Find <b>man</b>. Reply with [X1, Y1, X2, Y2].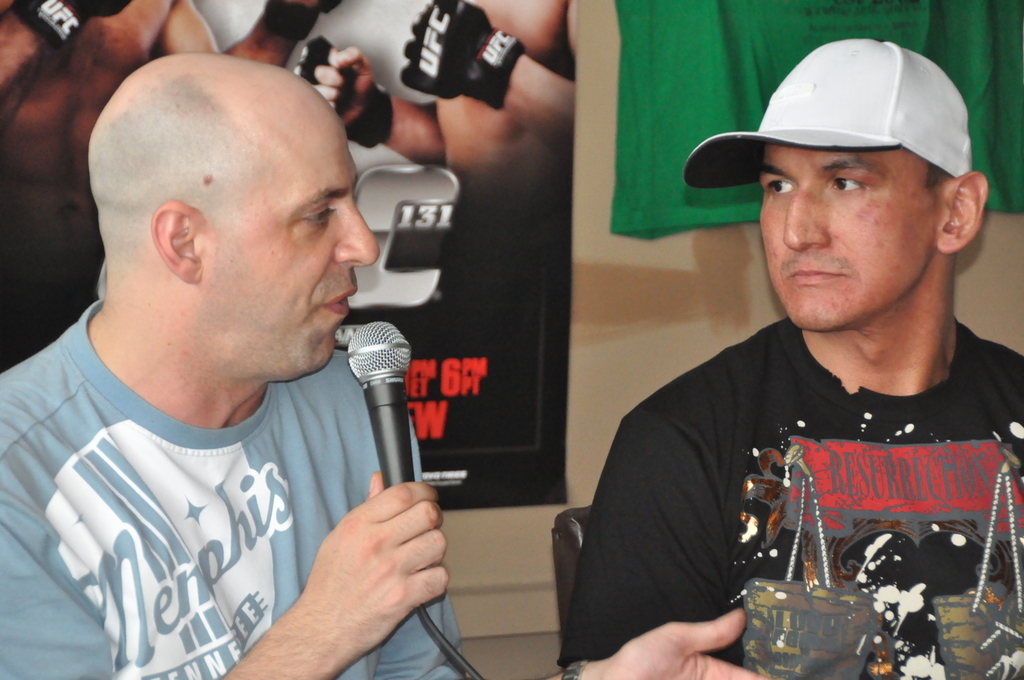
[586, 13, 1023, 668].
